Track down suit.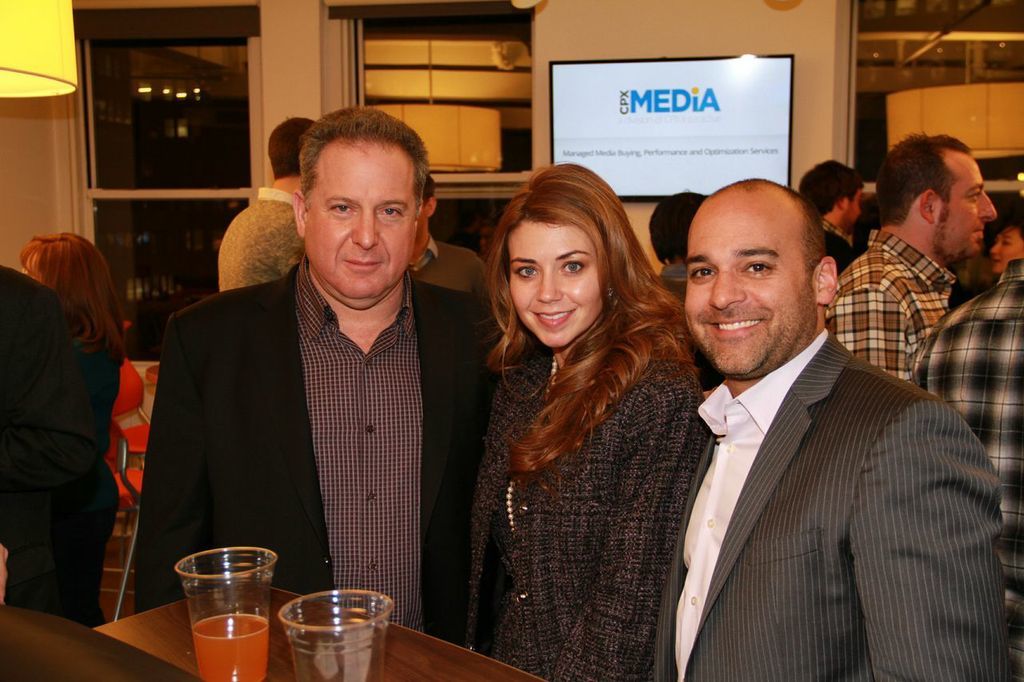
Tracked to [0,262,69,609].
